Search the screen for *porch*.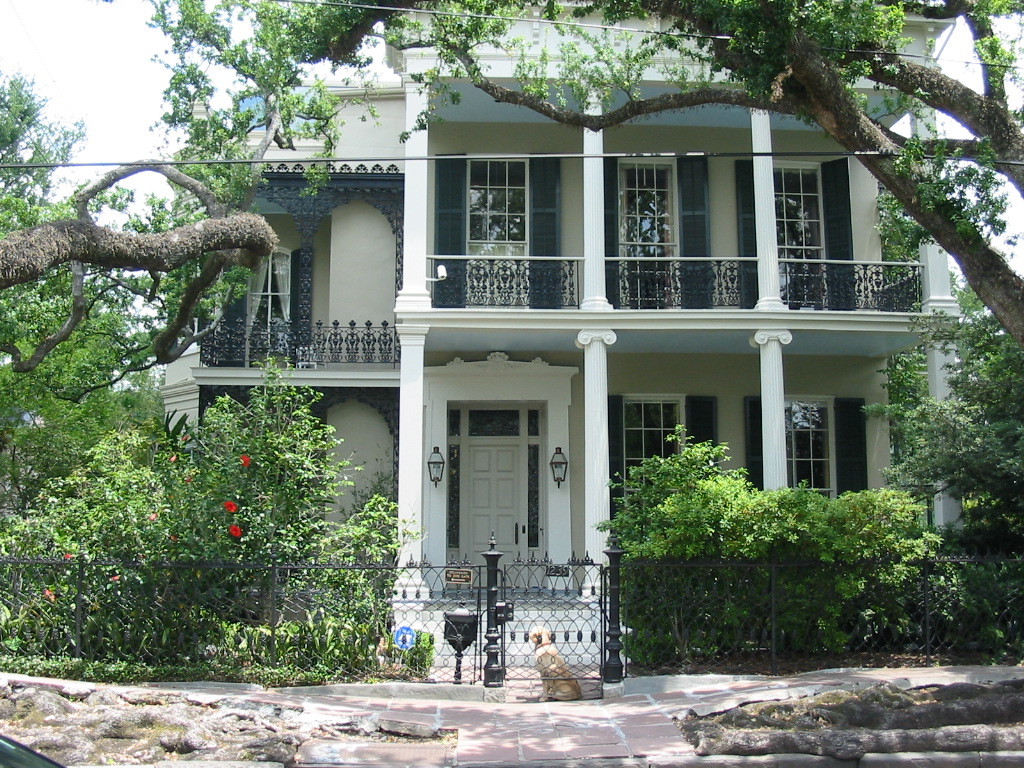
Found at x1=3 y1=520 x2=1023 y2=698.
